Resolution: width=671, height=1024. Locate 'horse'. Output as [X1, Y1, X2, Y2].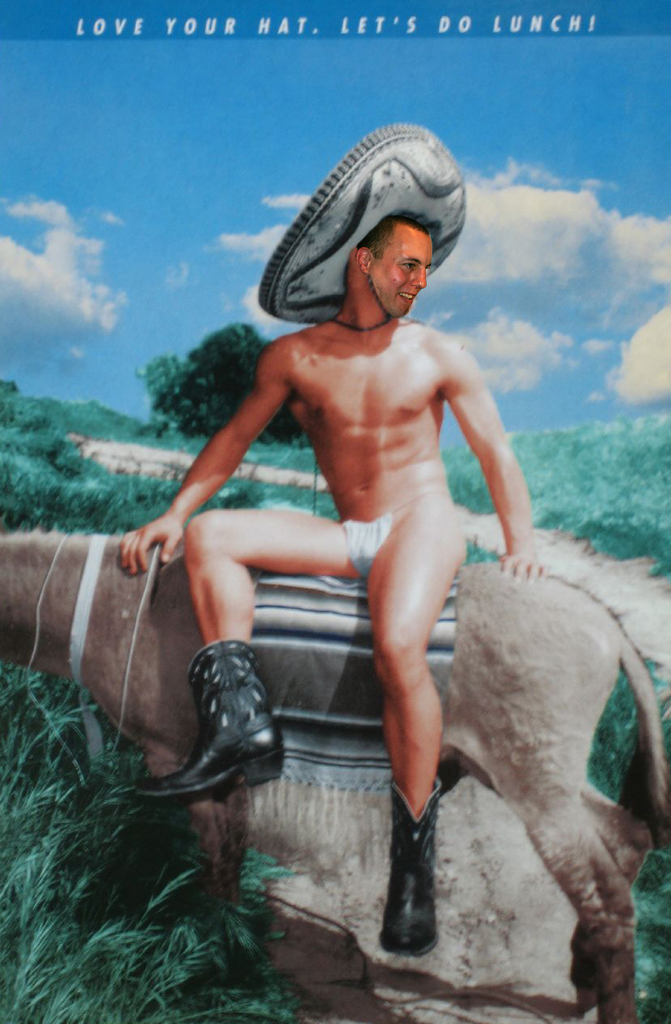
[0, 531, 670, 1023].
